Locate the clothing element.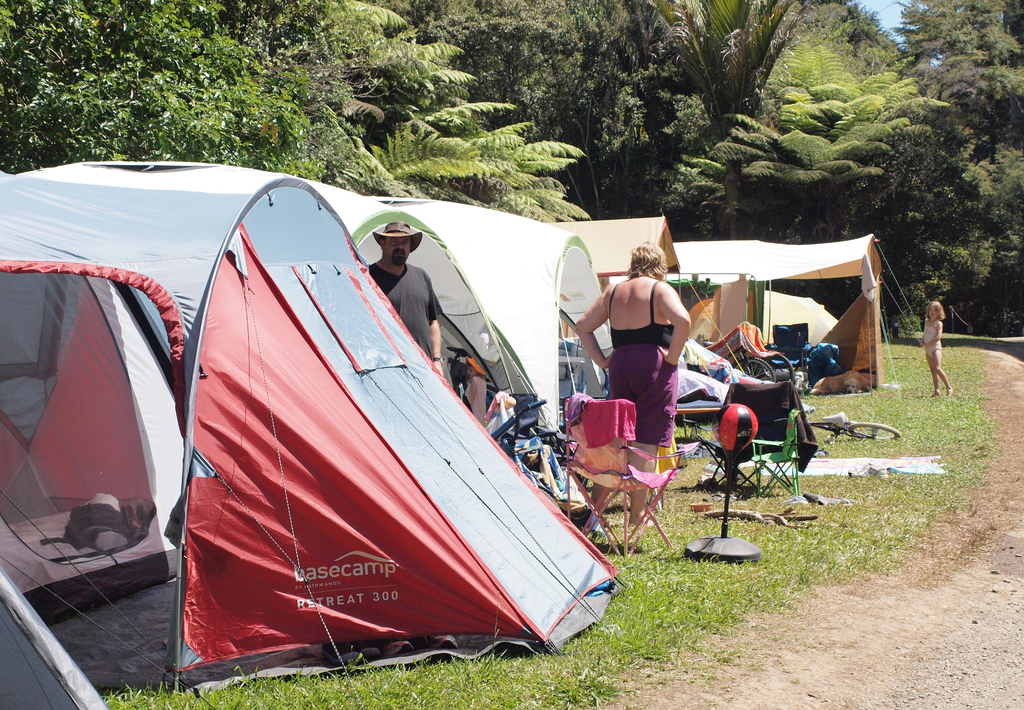
Element bbox: region(919, 318, 942, 354).
